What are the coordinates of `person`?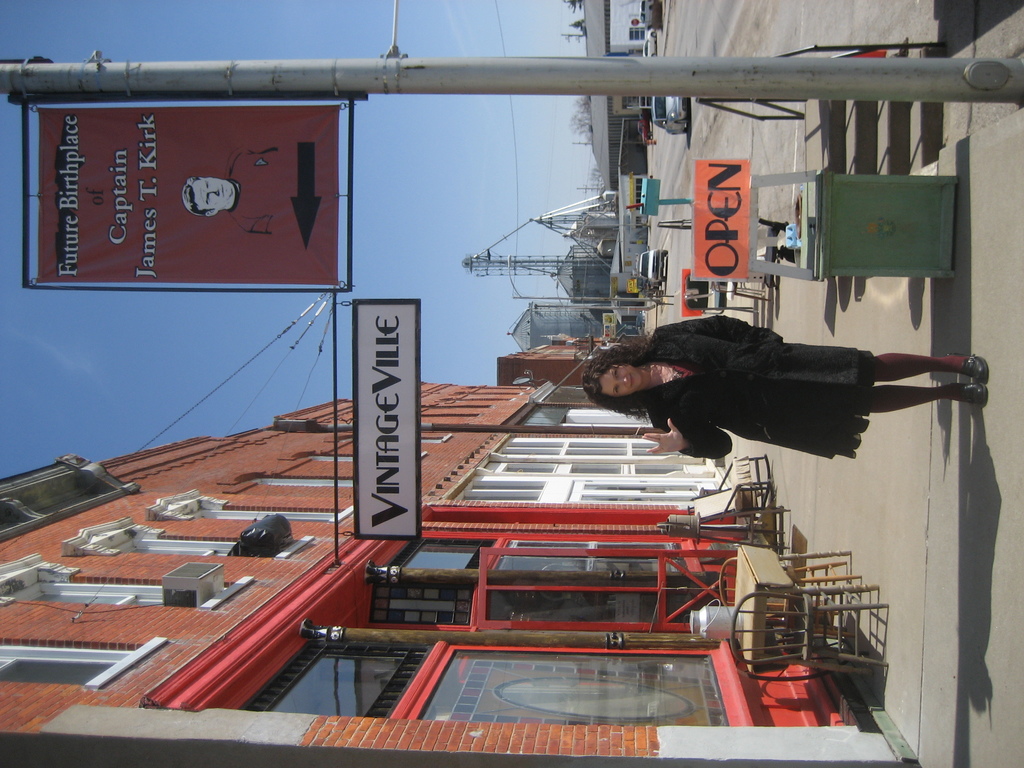
BBox(586, 296, 970, 569).
